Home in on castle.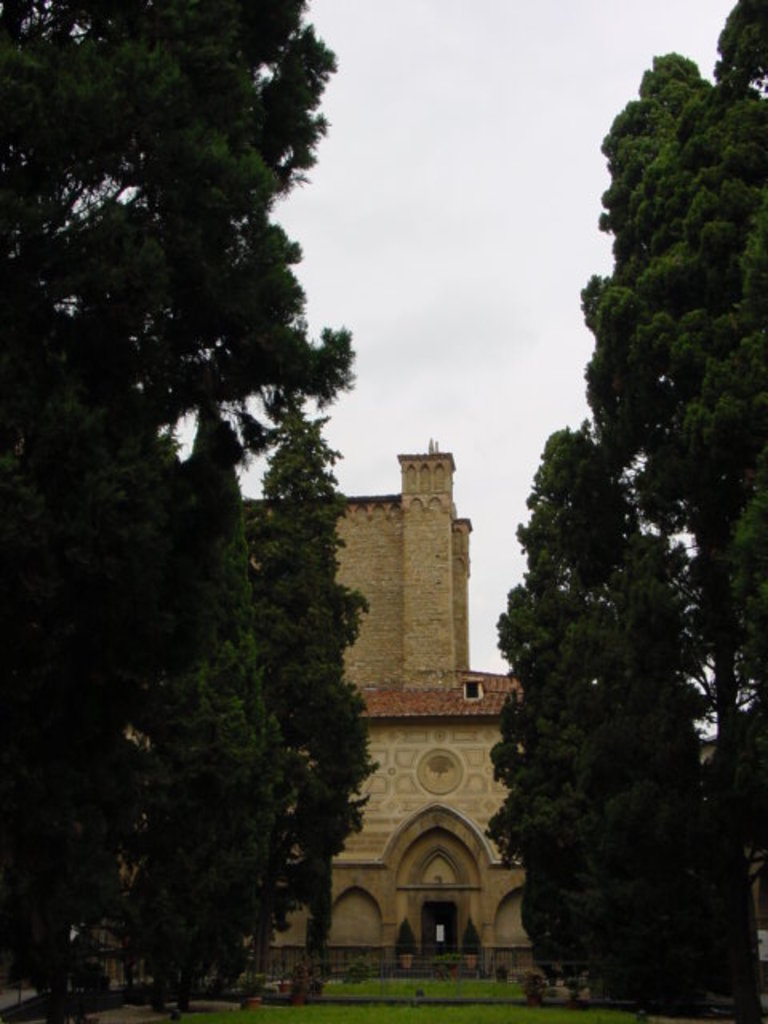
Homed in at BBox(122, 448, 470, 997).
